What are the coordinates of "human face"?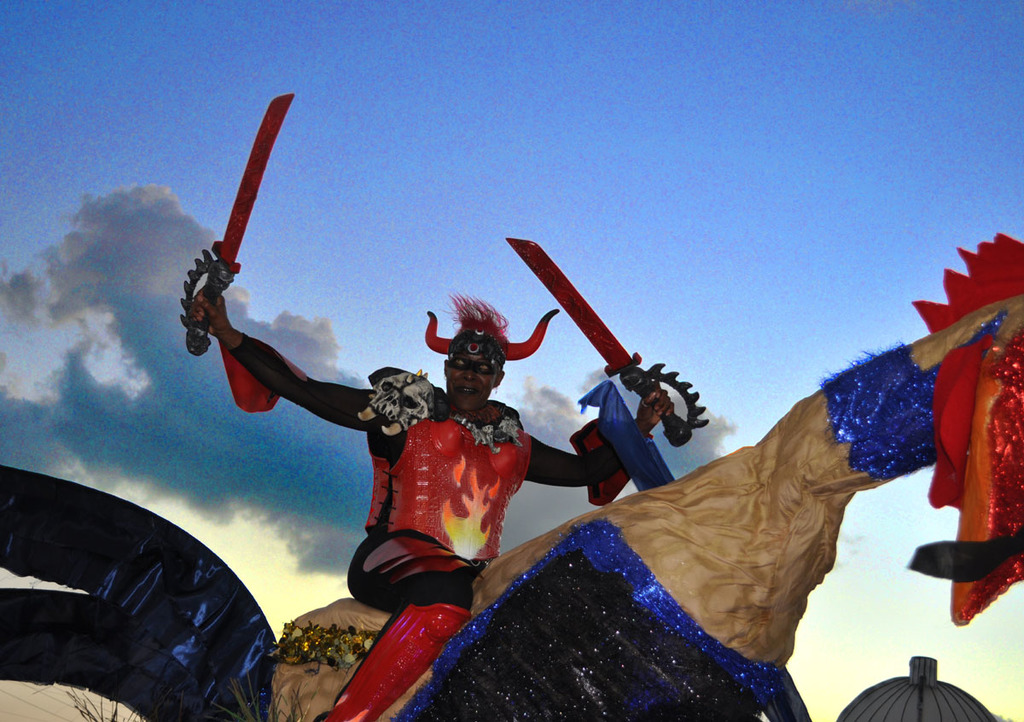
{"left": 446, "top": 349, "right": 498, "bottom": 409}.
